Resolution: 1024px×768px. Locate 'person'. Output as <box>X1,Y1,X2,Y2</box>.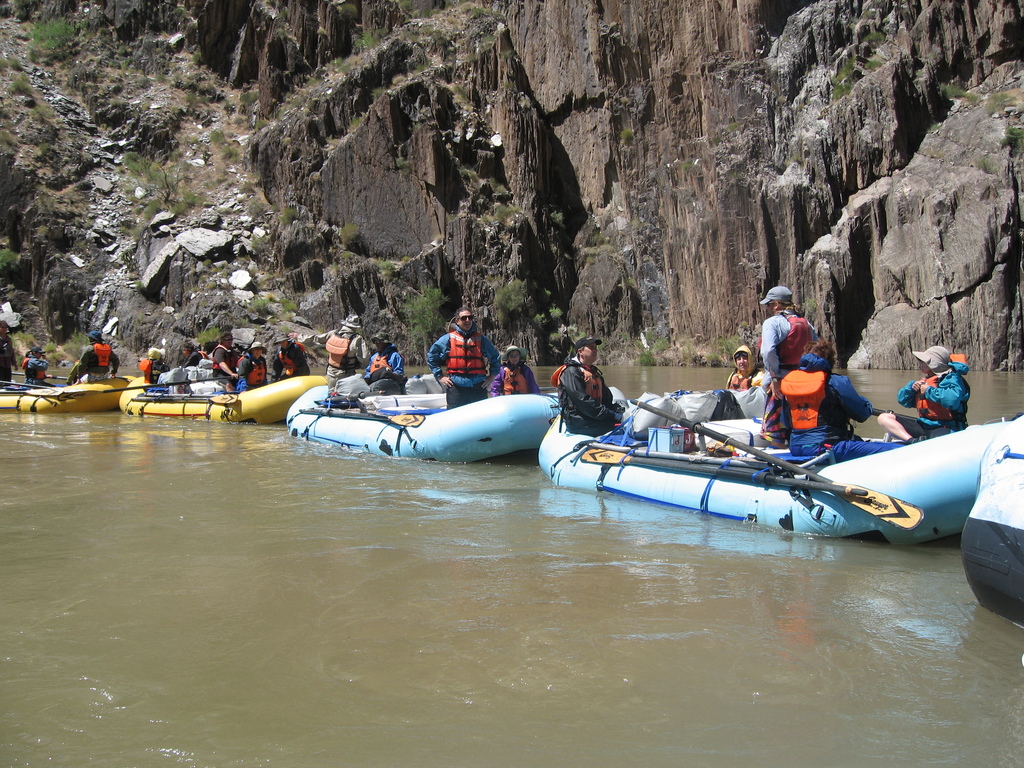
<box>361,326,406,394</box>.
